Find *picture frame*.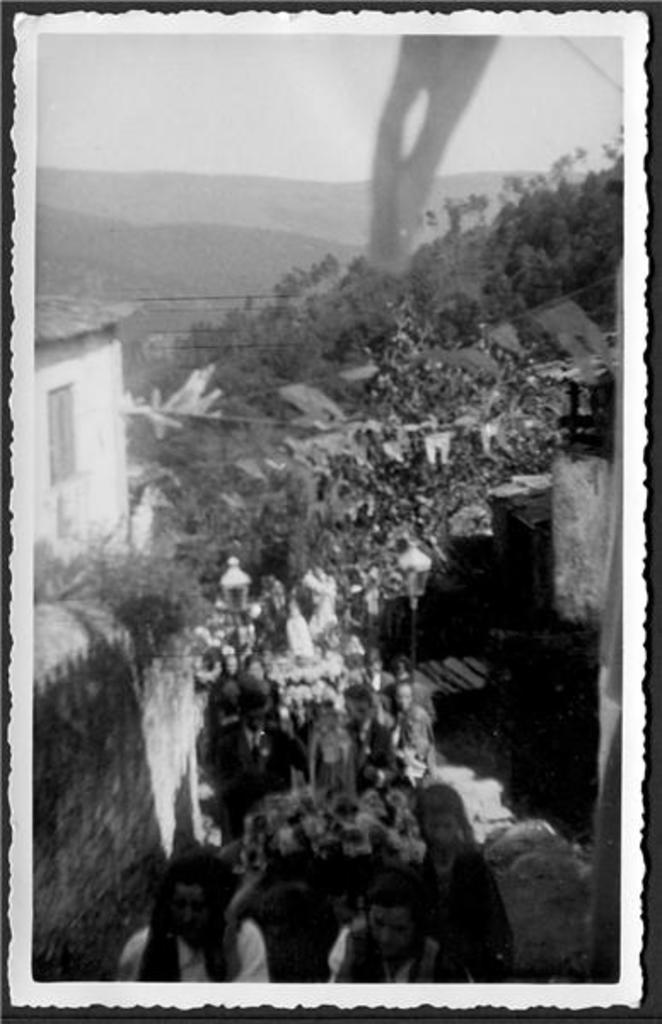
<box>7,2,657,1023</box>.
